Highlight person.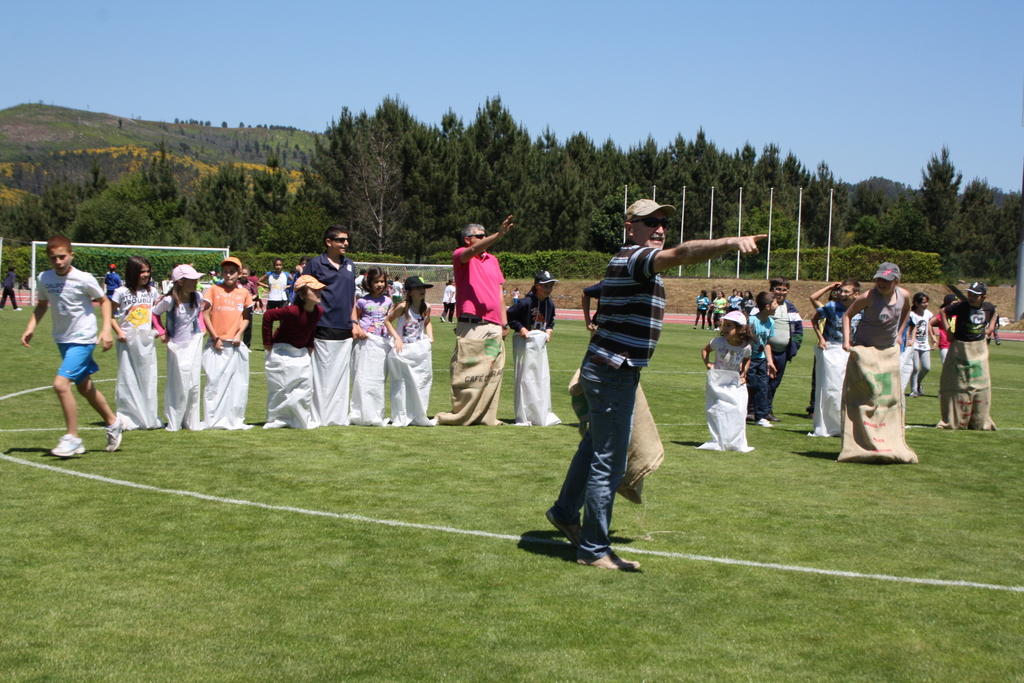
Highlighted region: x1=159, y1=267, x2=172, y2=300.
